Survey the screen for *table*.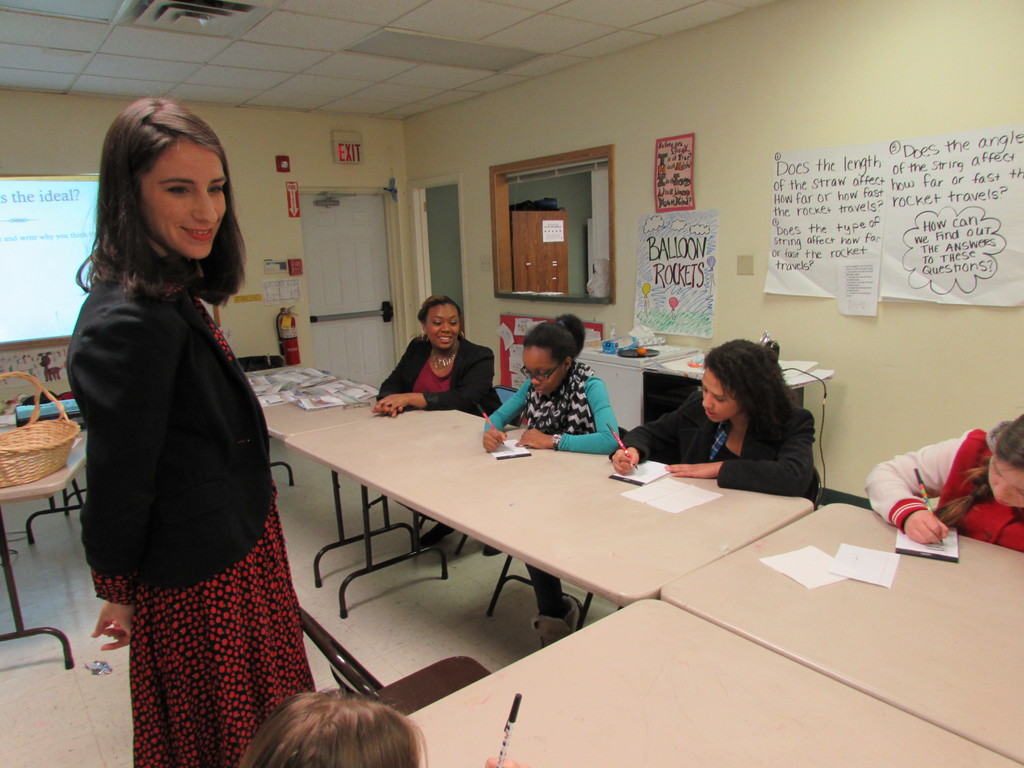
Survey found: locate(243, 362, 386, 482).
